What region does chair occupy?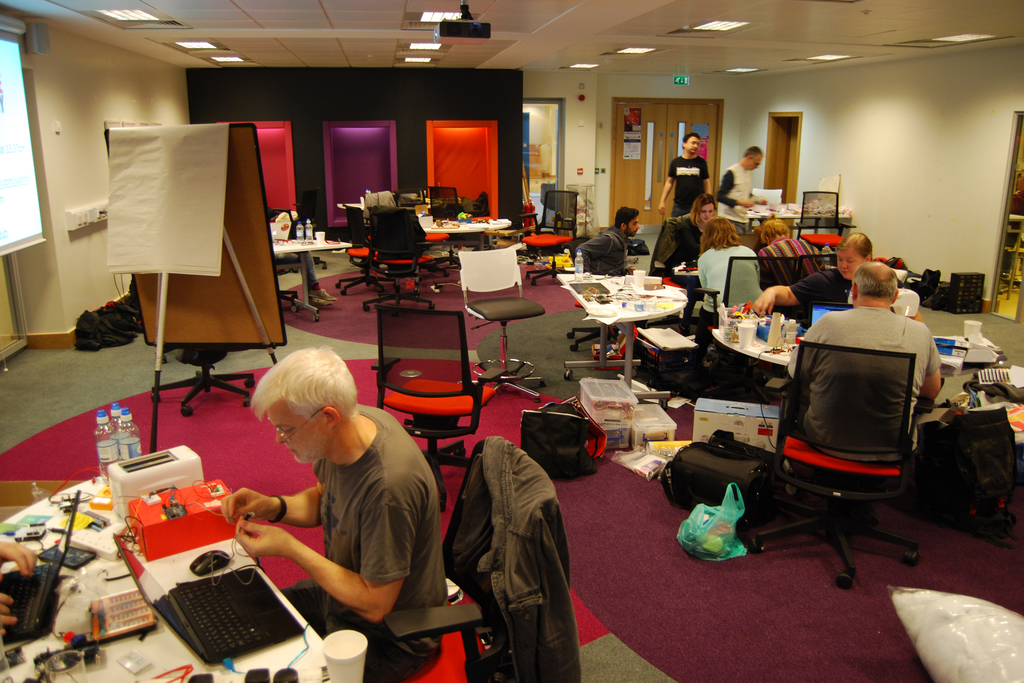
locate(398, 192, 442, 263).
